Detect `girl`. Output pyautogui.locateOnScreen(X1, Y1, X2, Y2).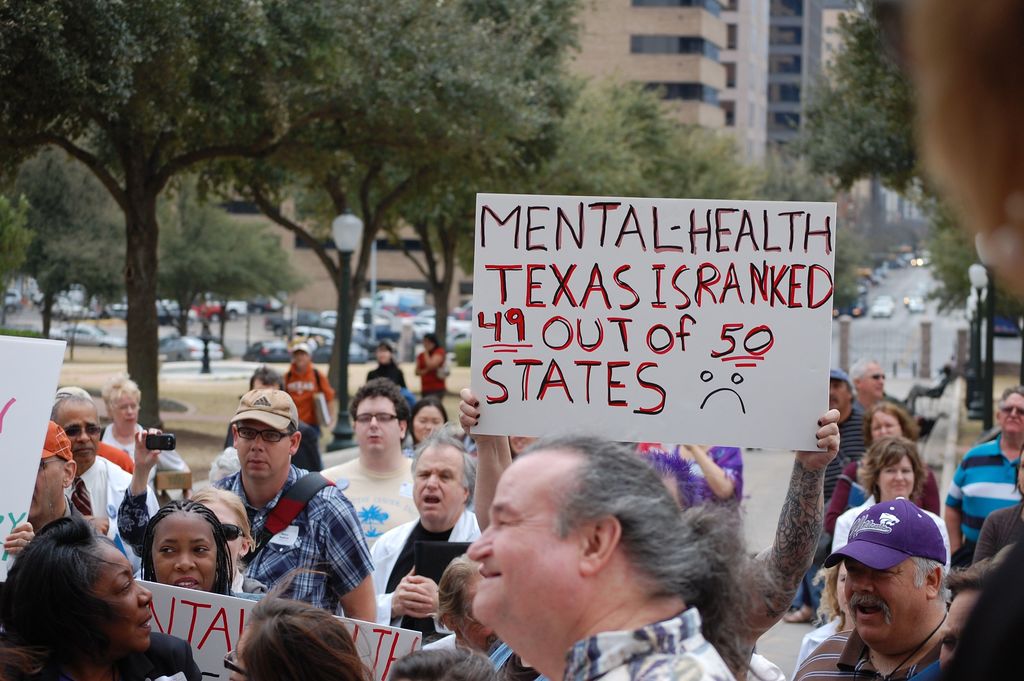
pyautogui.locateOnScreen(230, 556, 377, 680).
